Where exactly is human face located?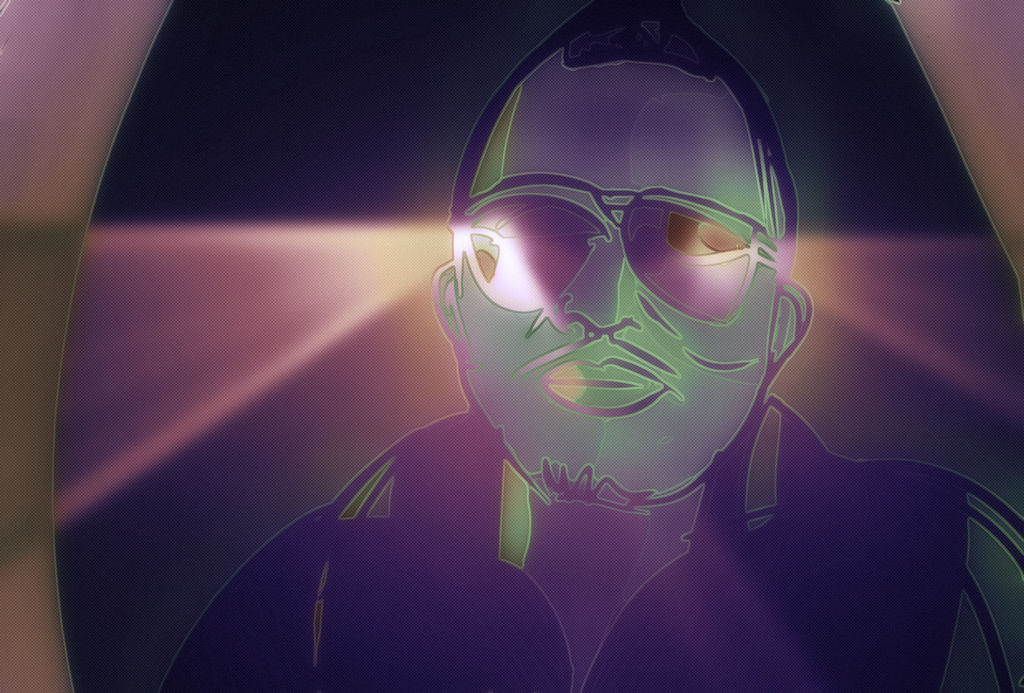
Its bounding box is <box>452,58,780,501</box>.
